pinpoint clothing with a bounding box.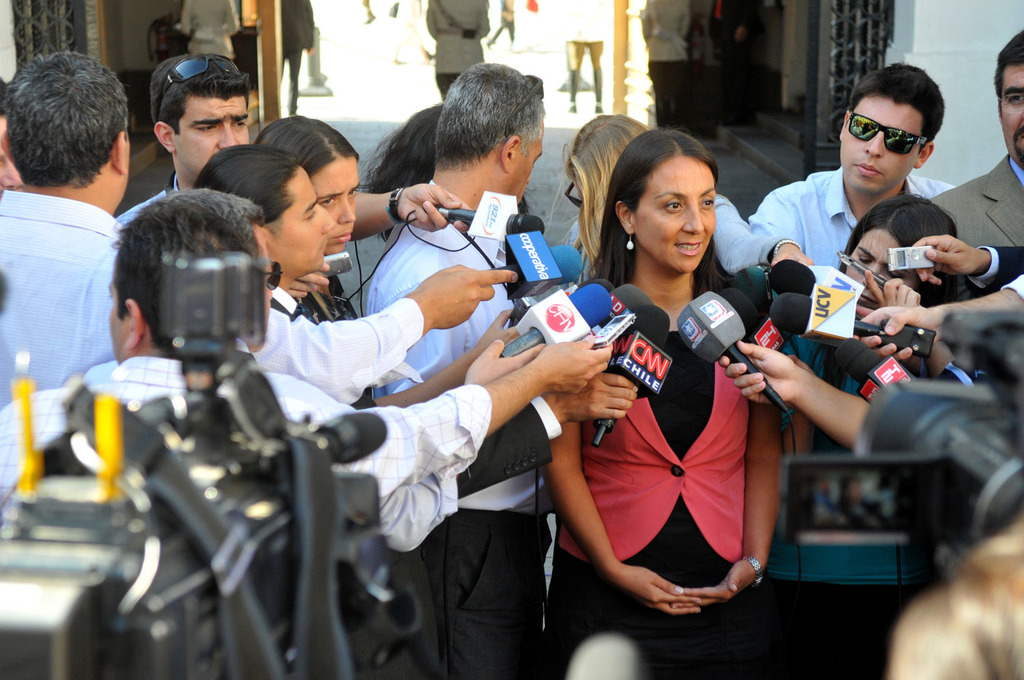
bbox=(360, 225, 517, 388).
